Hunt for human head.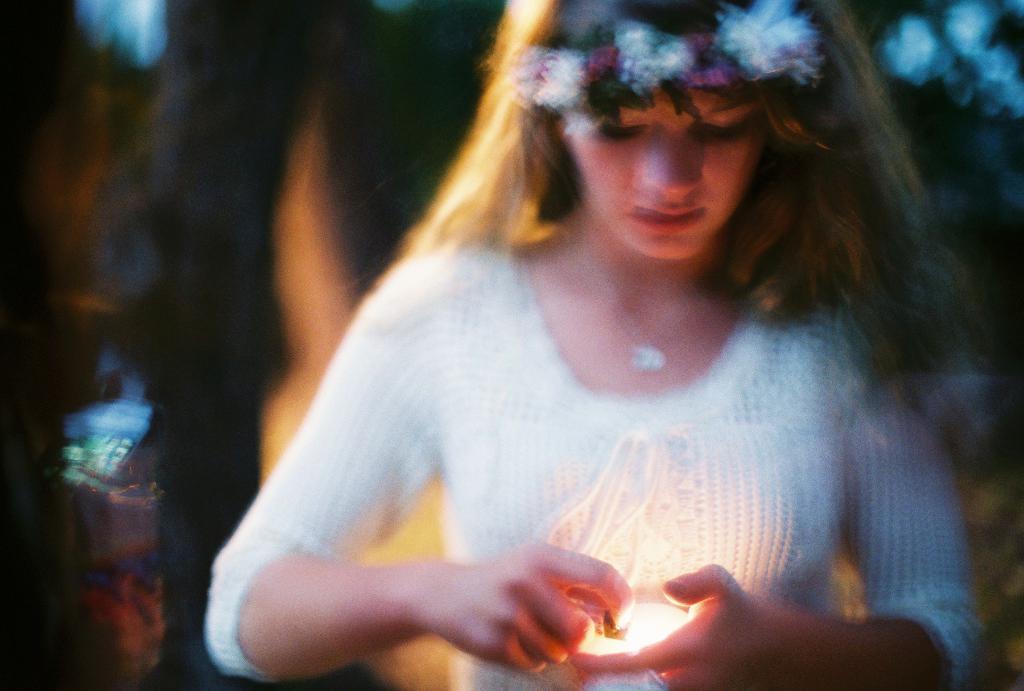
Hunted down at region(502, 26, 846, 270).
